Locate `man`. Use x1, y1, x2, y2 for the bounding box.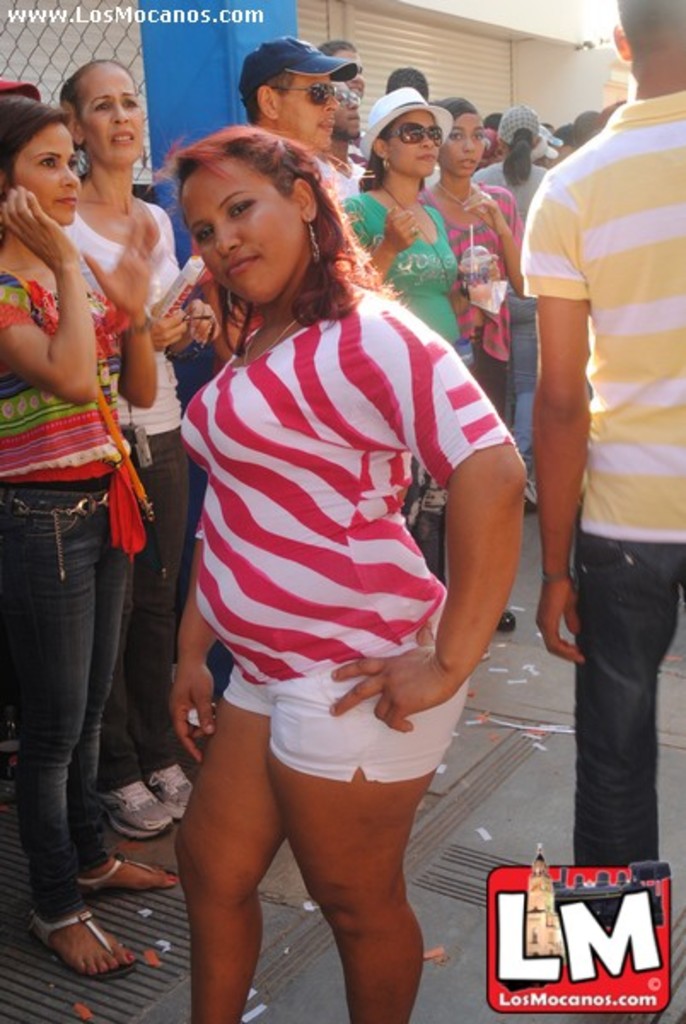
184, 34, 348, 382.
